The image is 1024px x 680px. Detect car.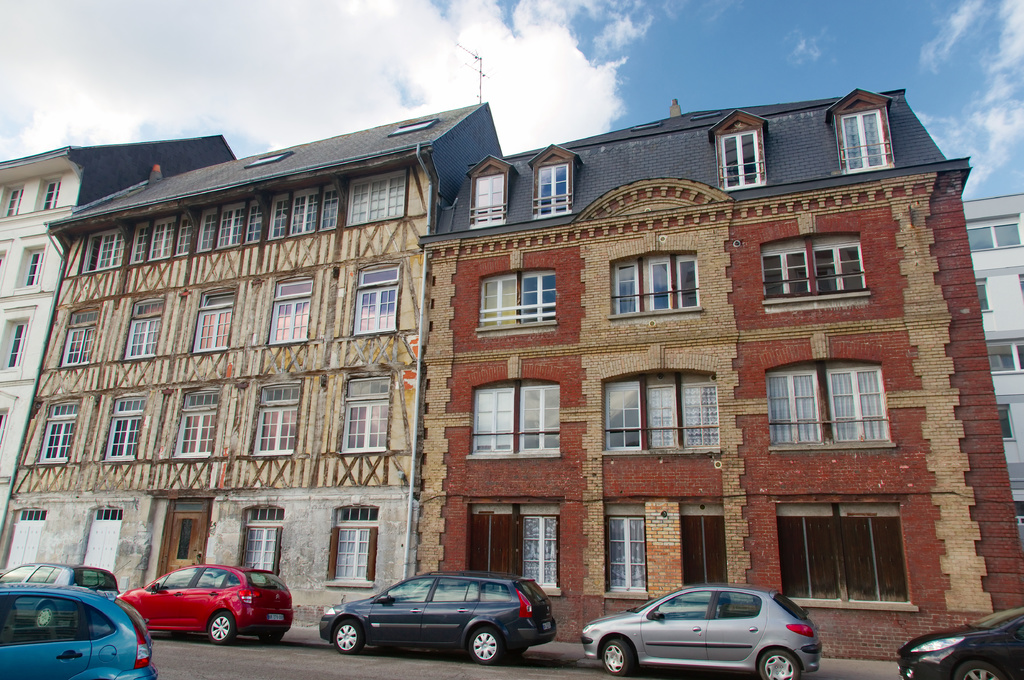
Detection: Rect(316, 564, 555, 672).
